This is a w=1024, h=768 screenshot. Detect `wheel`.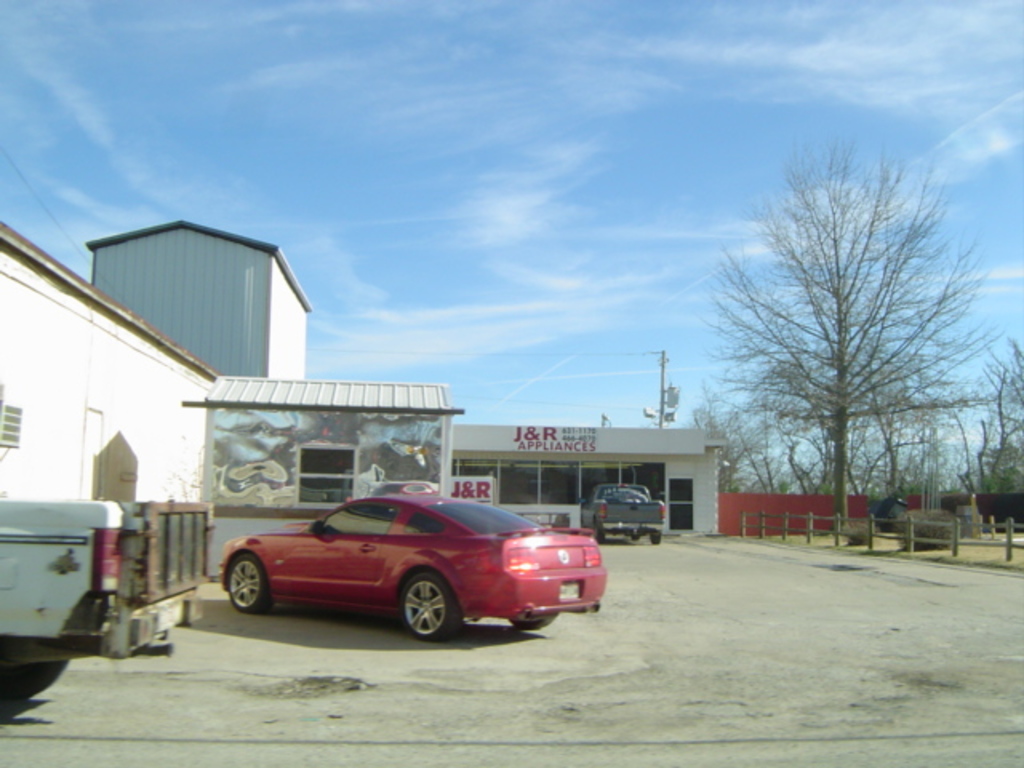
(0, 667, 66, 702).
